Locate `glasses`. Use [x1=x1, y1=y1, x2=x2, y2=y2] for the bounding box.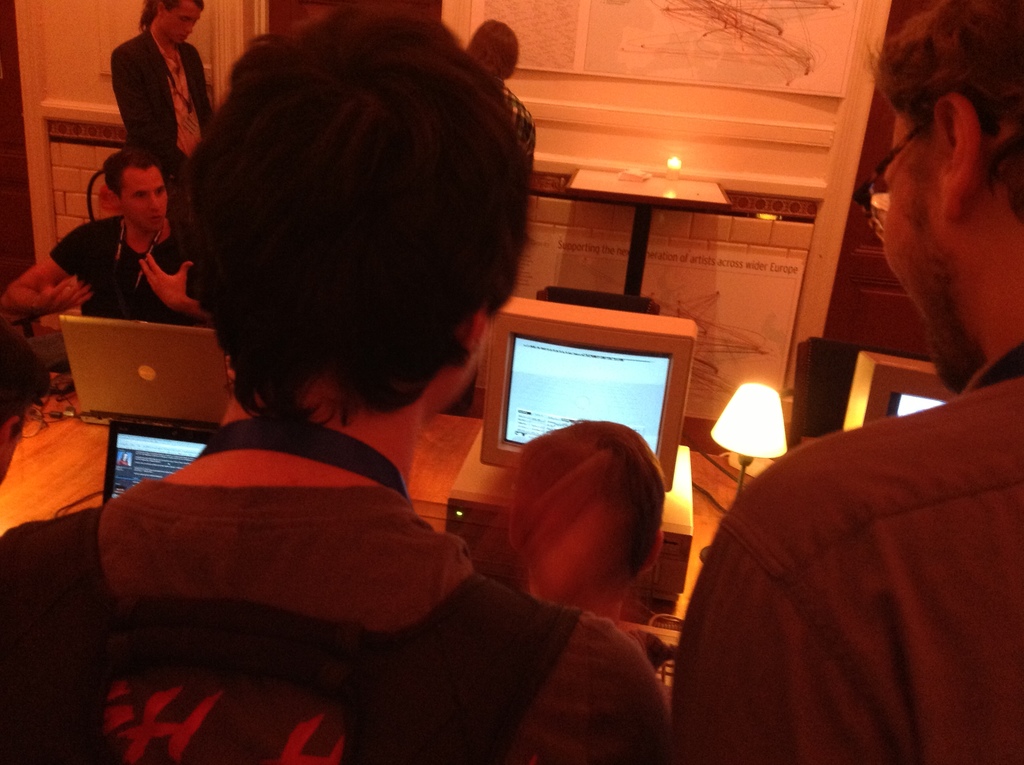
[x1=852, y1=110, x2=927, y2=236].
